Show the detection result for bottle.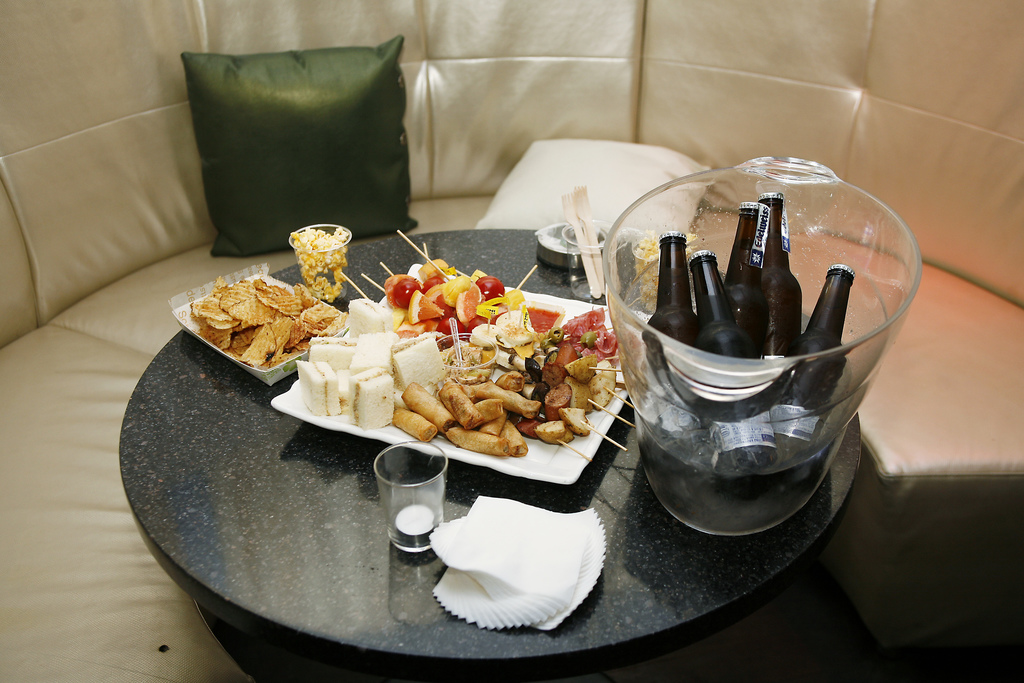
760, 189, 804, 365.
